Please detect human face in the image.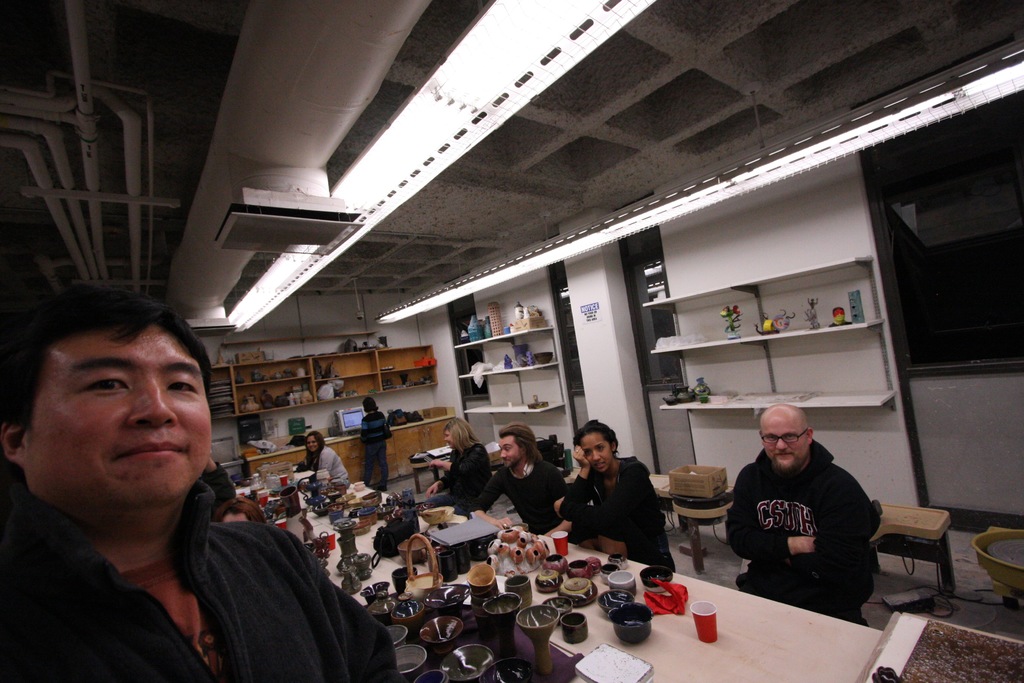
(x1=580, y1=434, x2=614, y2=472).
